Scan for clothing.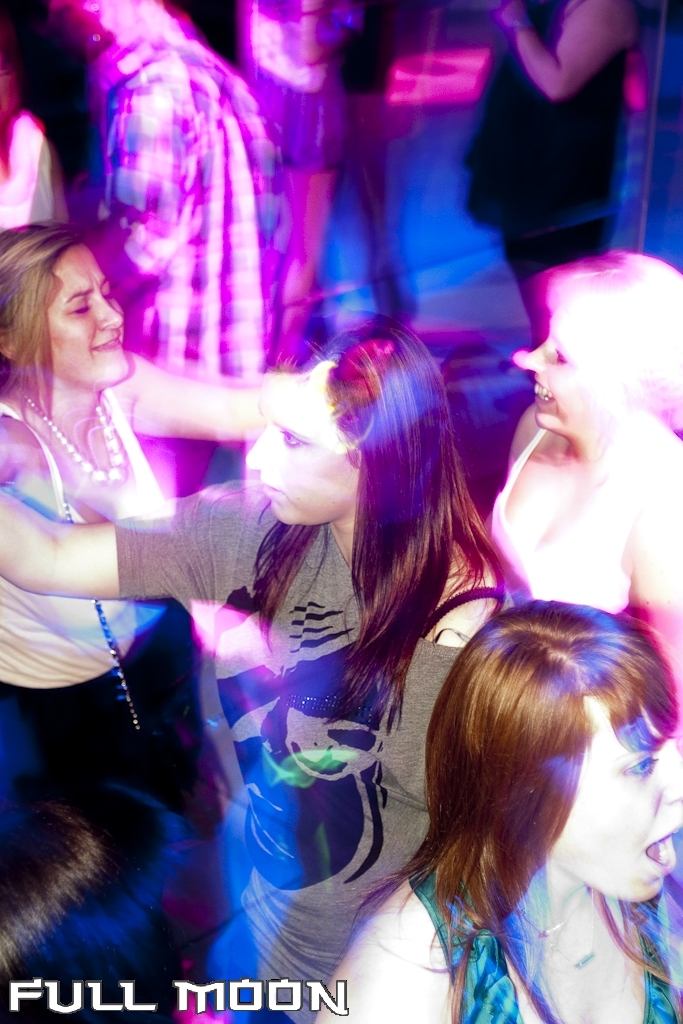
Scan result: {"x1": 114, "y1": 485, "x2": 470, "y2": 1023}.
